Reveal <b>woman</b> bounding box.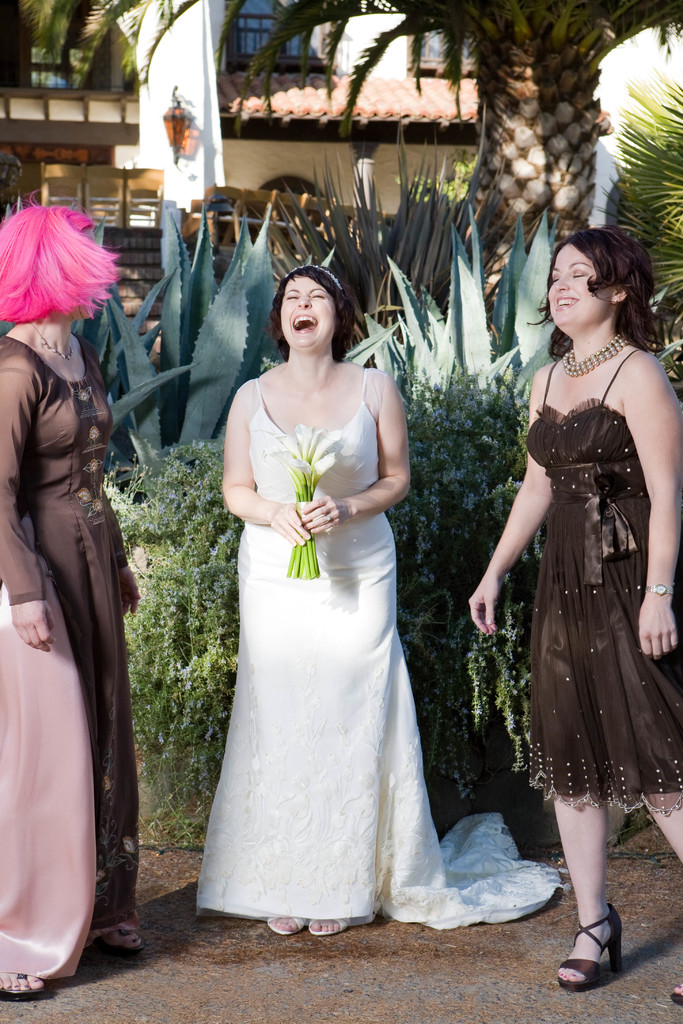
Revealed: 188:243:468:964.
